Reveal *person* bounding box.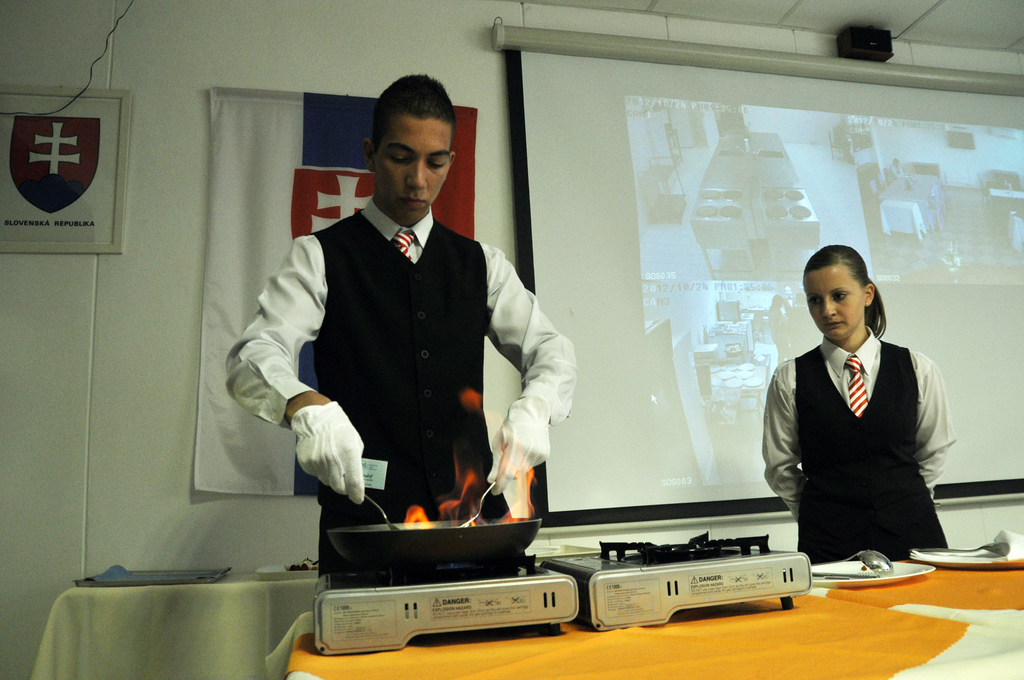
Revealed: left=777, top=229, right=964, bottom=594.
